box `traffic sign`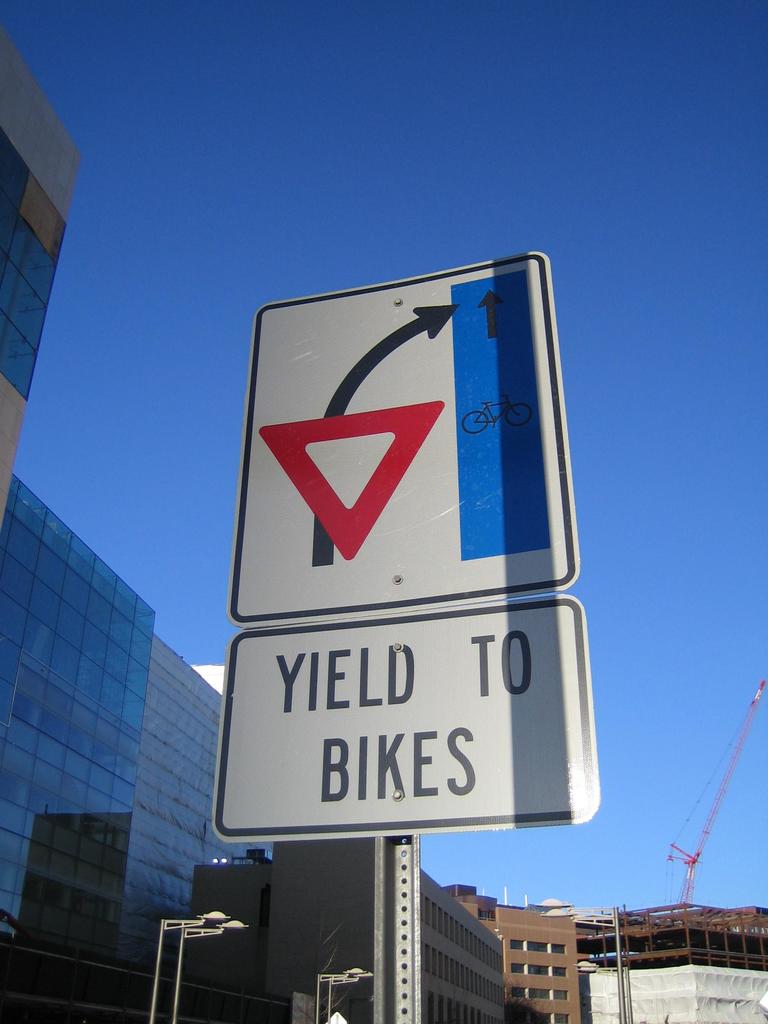
bbox=(228, 244, 586, 625)
